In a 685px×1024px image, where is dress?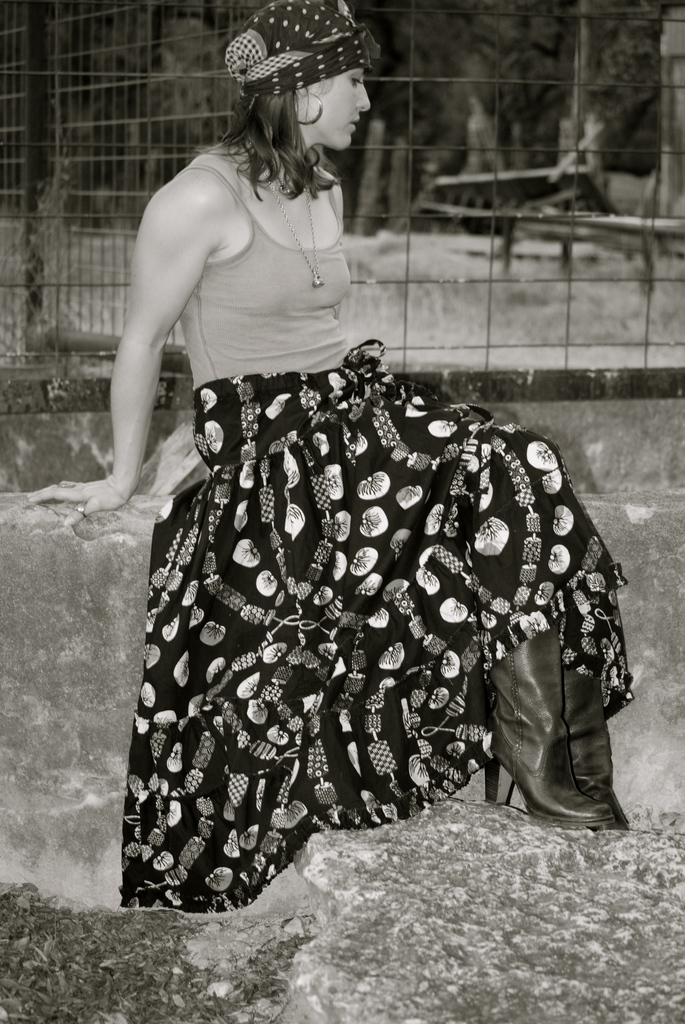
118:160:632:909.
